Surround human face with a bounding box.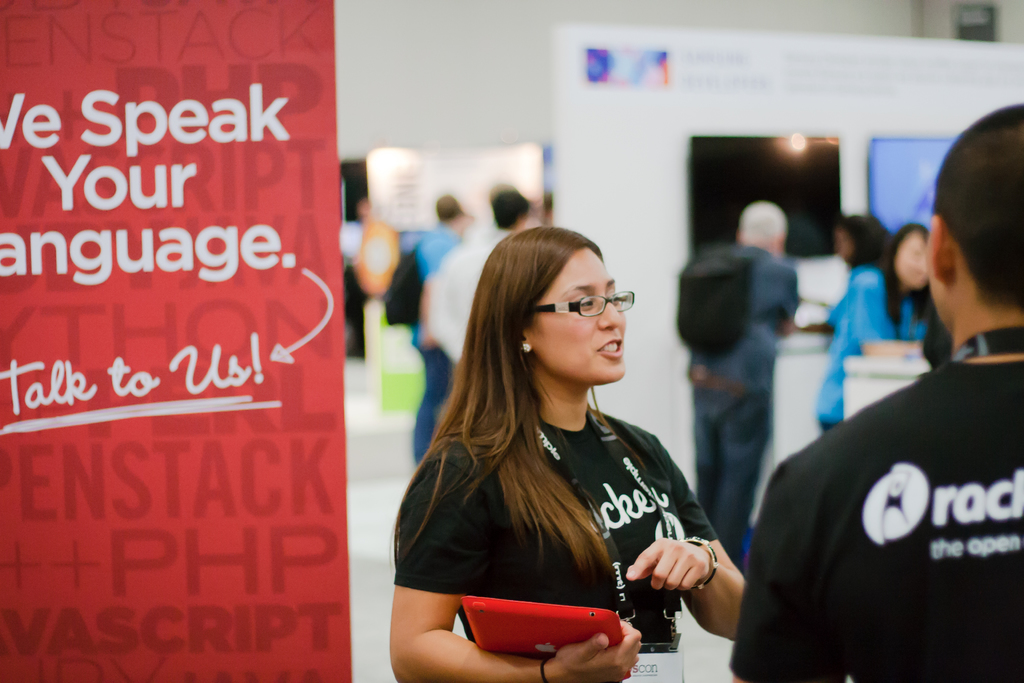
527,241,619,377.
